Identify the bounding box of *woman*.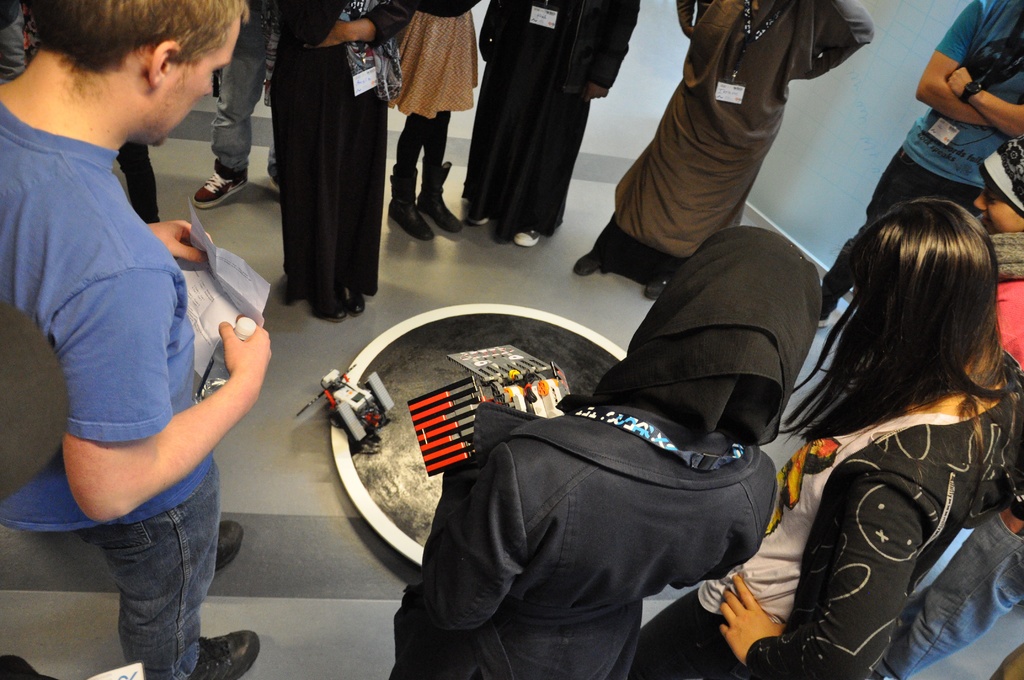
box=[387, 224, 824, 679].
